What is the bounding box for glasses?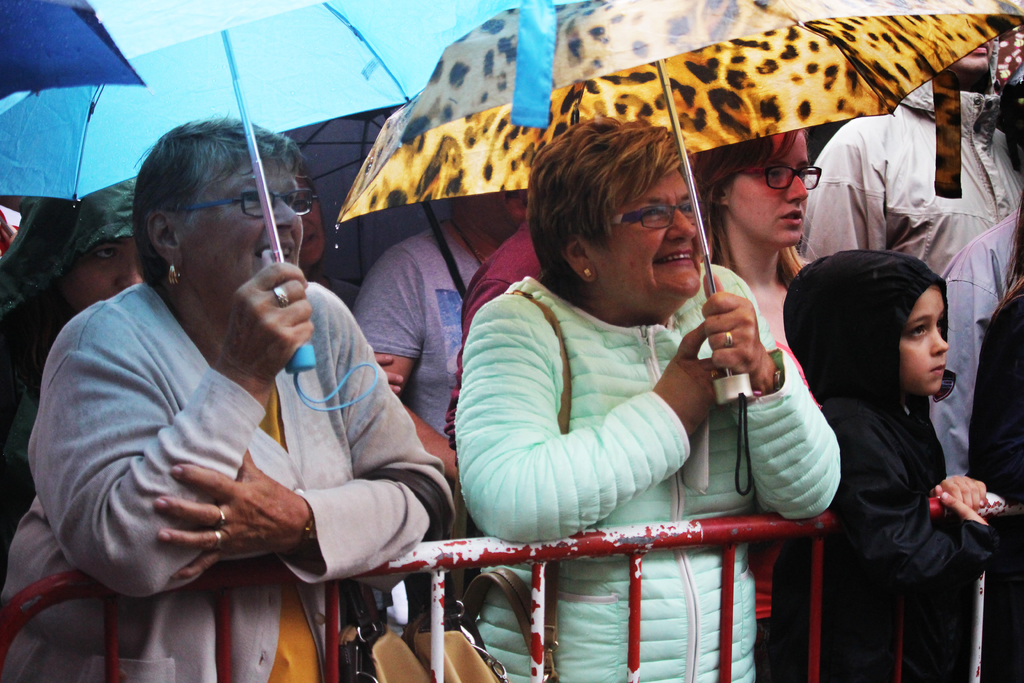
locate(730, 162, 824, 188).
